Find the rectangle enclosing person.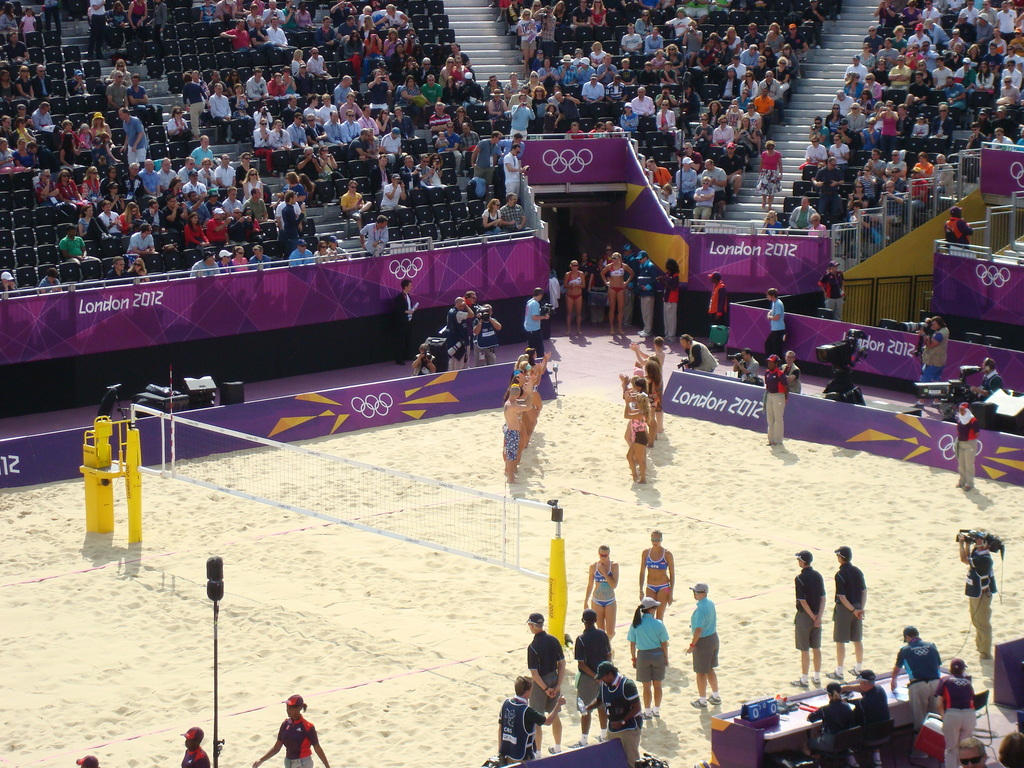
214,245,234,269.
